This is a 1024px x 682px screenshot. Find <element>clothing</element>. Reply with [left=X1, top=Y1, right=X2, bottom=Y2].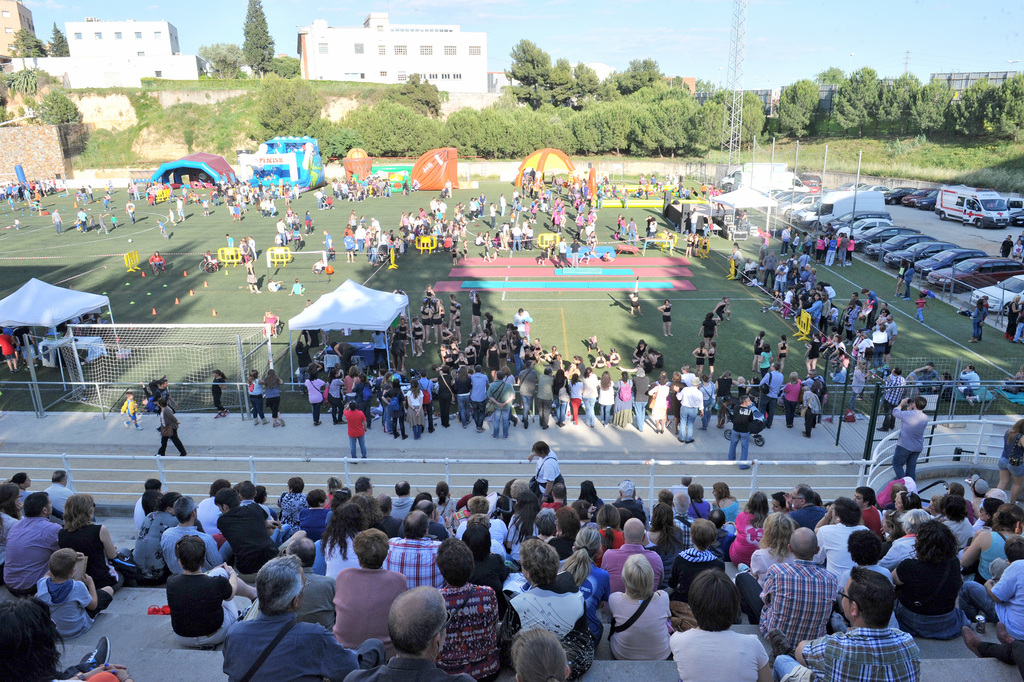
[left=0, top=514, right=16, bottom=570].
